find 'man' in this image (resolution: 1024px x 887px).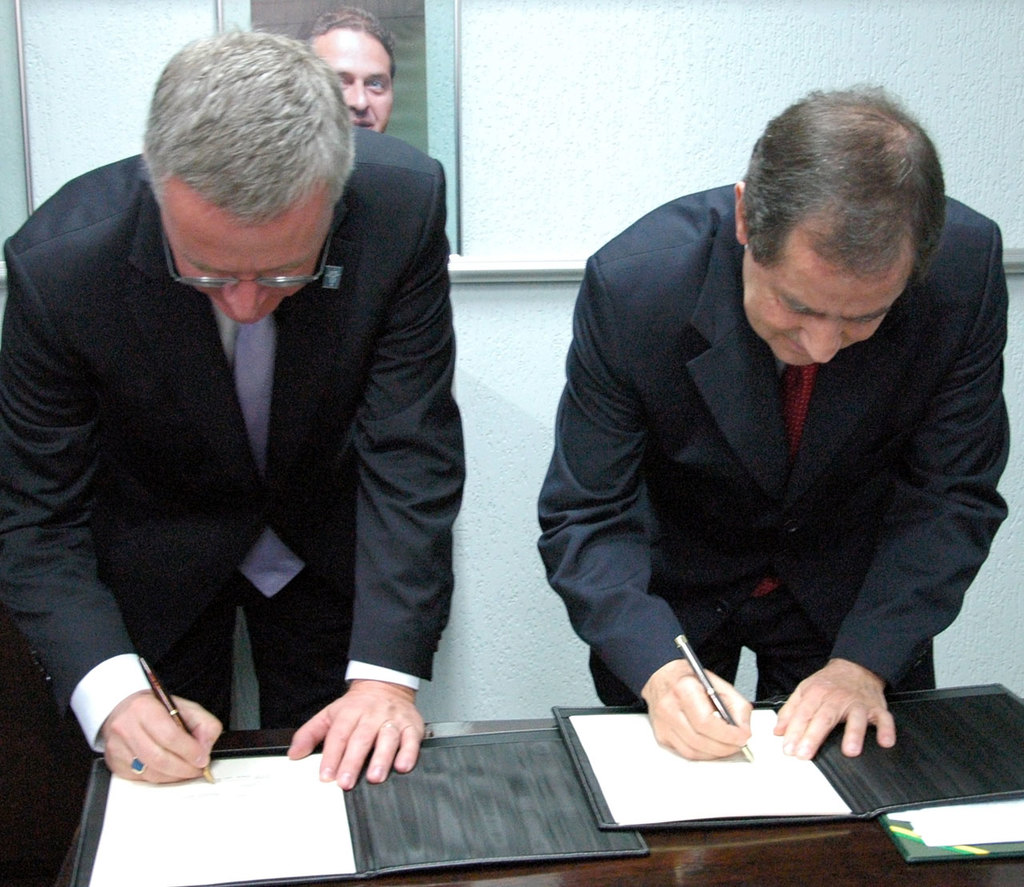
bbox=[526, 80, 1006, 753].
